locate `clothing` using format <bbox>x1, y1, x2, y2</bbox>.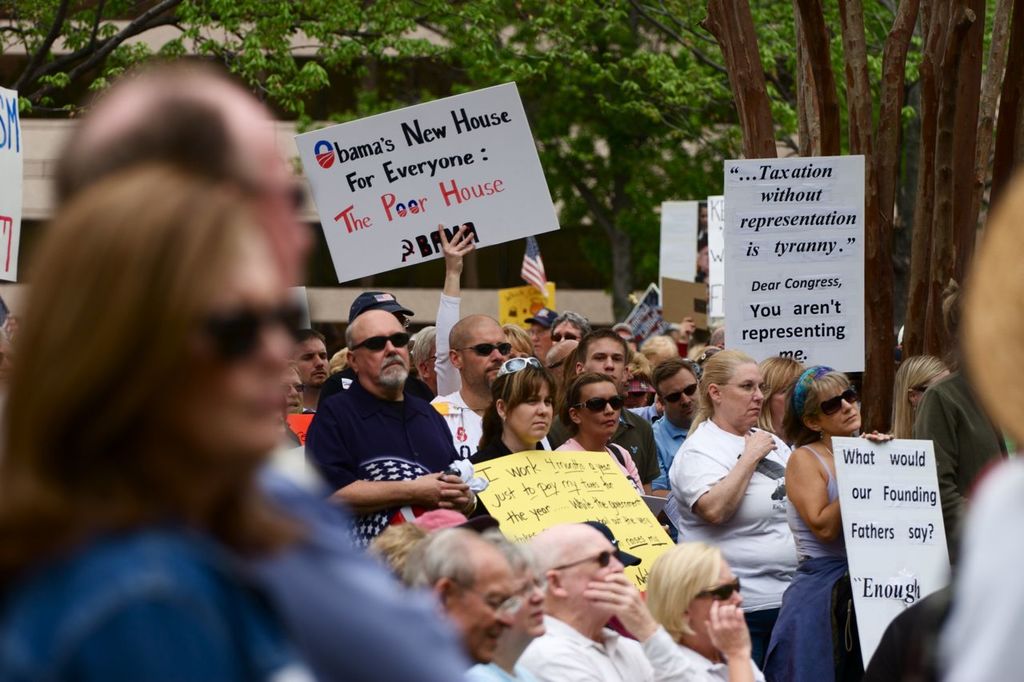
<bbox>667, 416, 809, 666</bbox>.
